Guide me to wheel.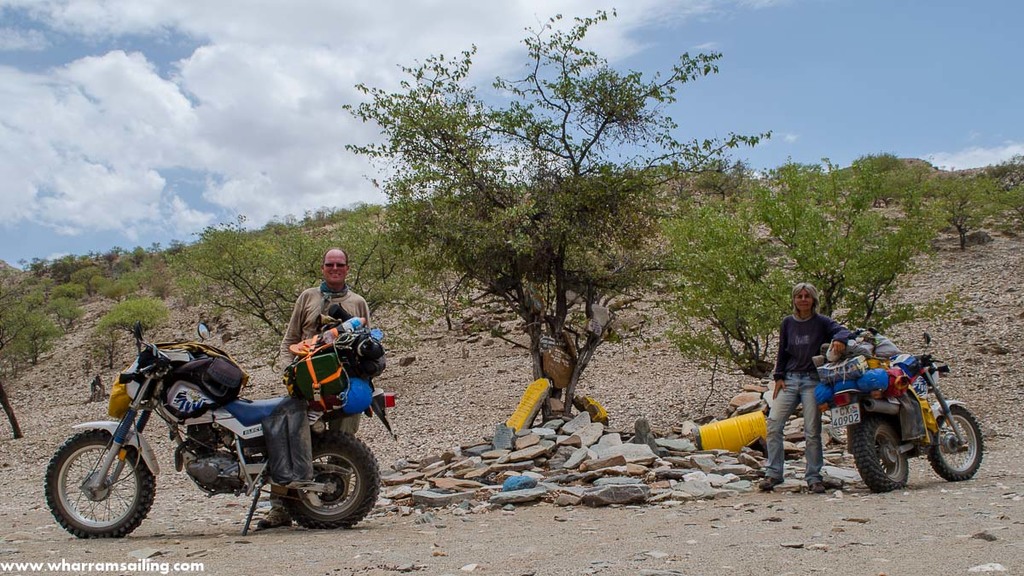
Guidance: box(284, 431, 378, 529).
